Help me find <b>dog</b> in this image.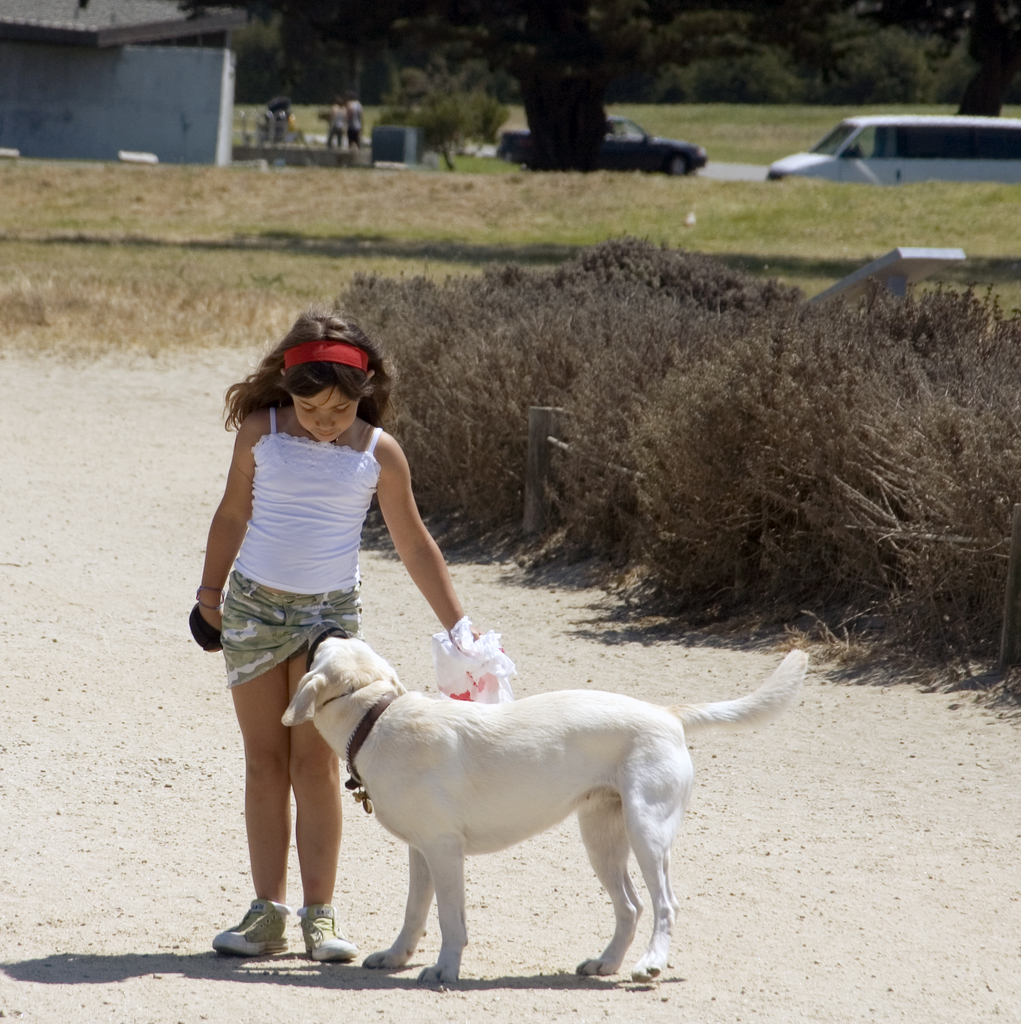
Found it: [x1=275, y1=632, x2=810, y2=986].
